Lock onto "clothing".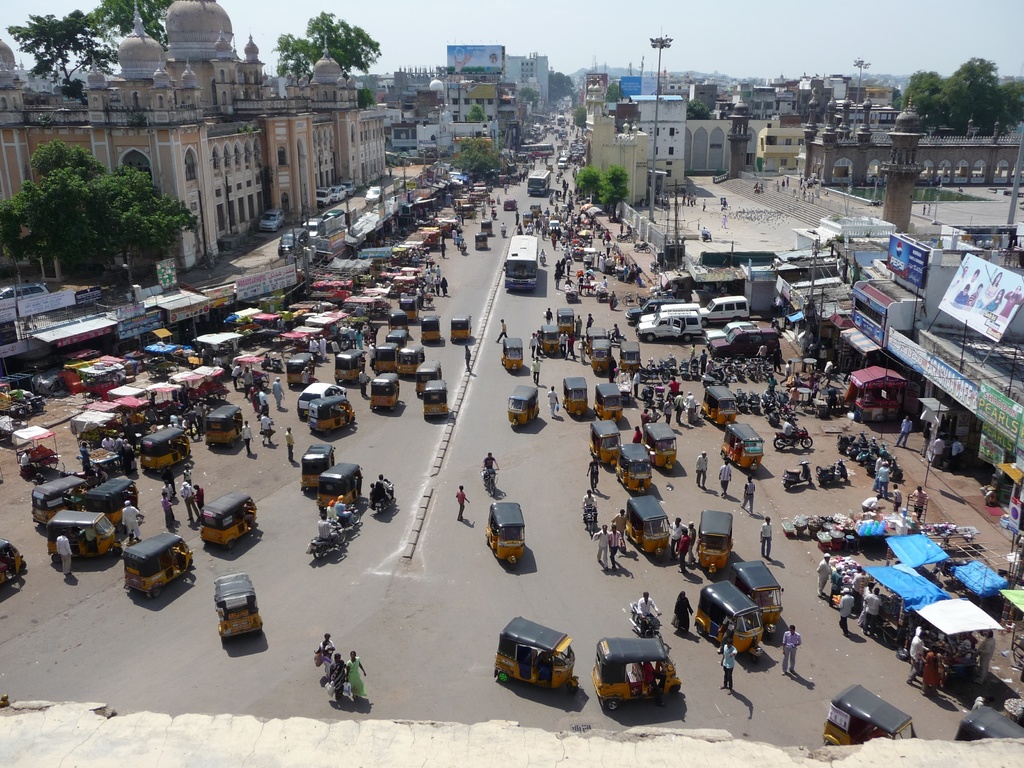
Locked: 198/487/203/507.
